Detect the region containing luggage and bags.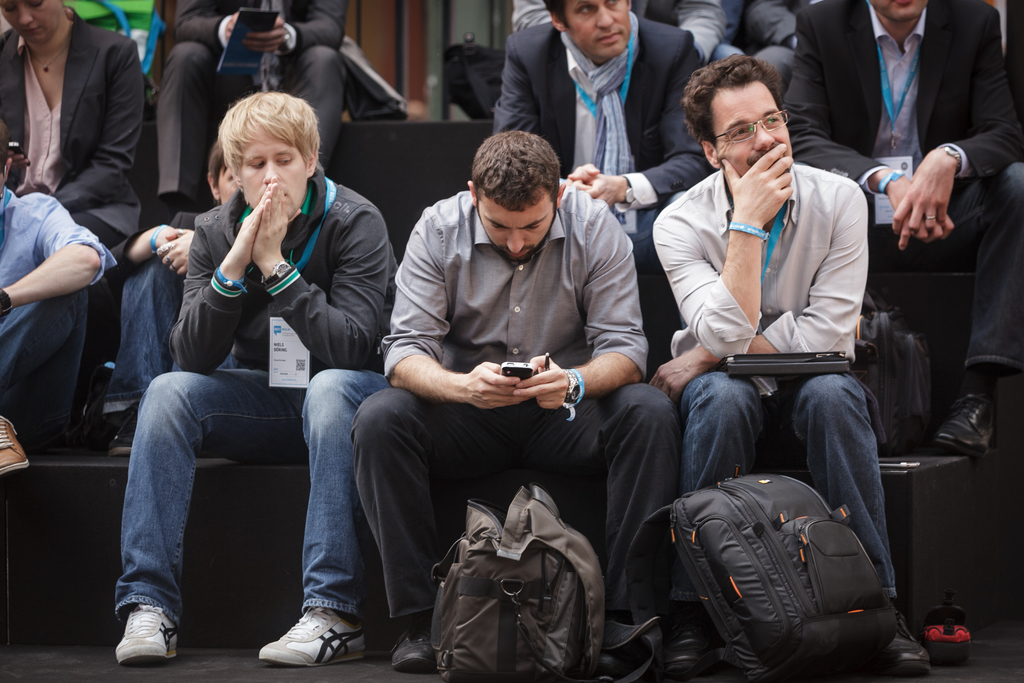
BBox(431, 483, 614, 682).
